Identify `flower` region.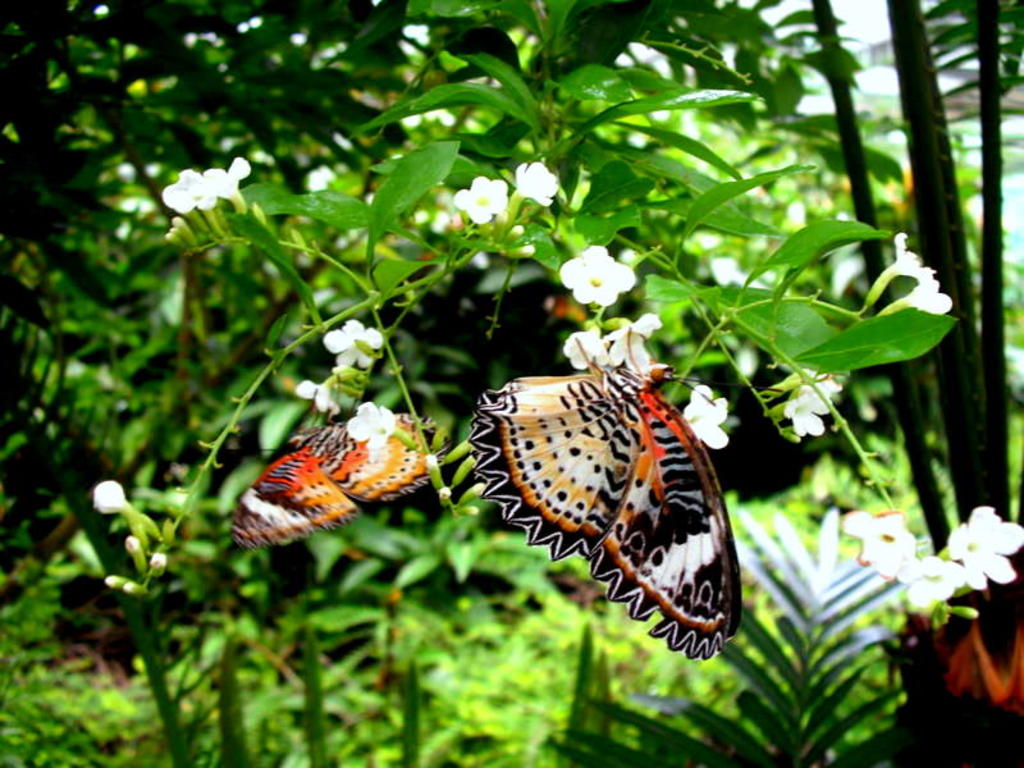
Region: box(456, 484, 484, 509).
